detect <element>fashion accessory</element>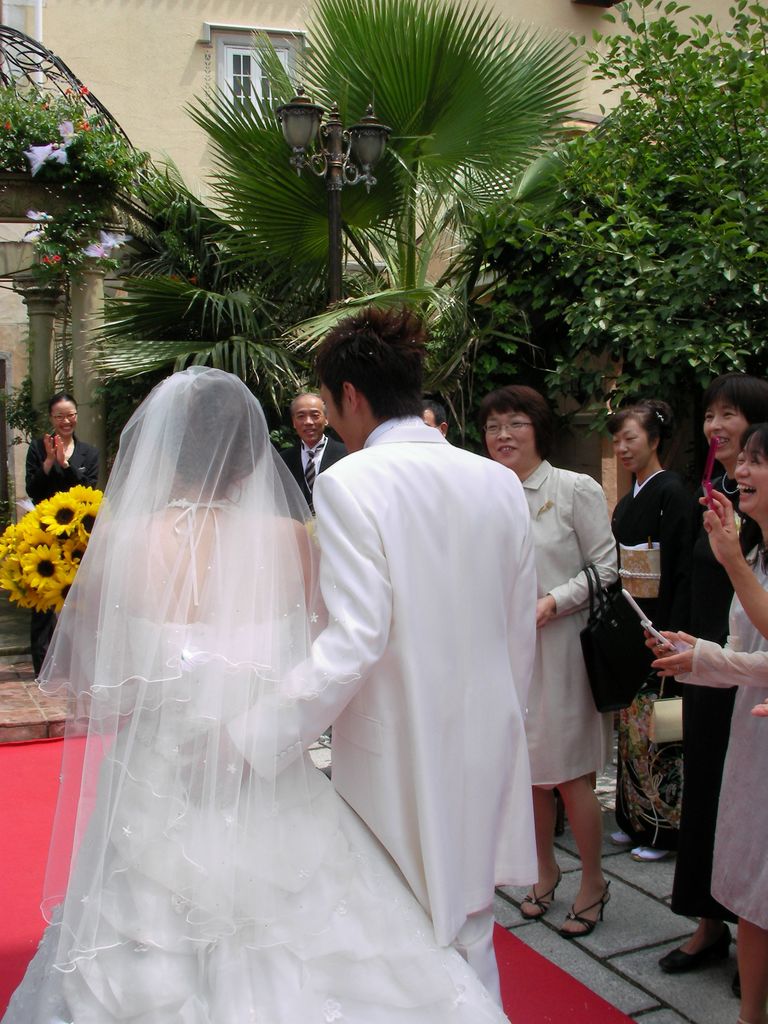
x1=650 y1=927 x2=743 y2=977
